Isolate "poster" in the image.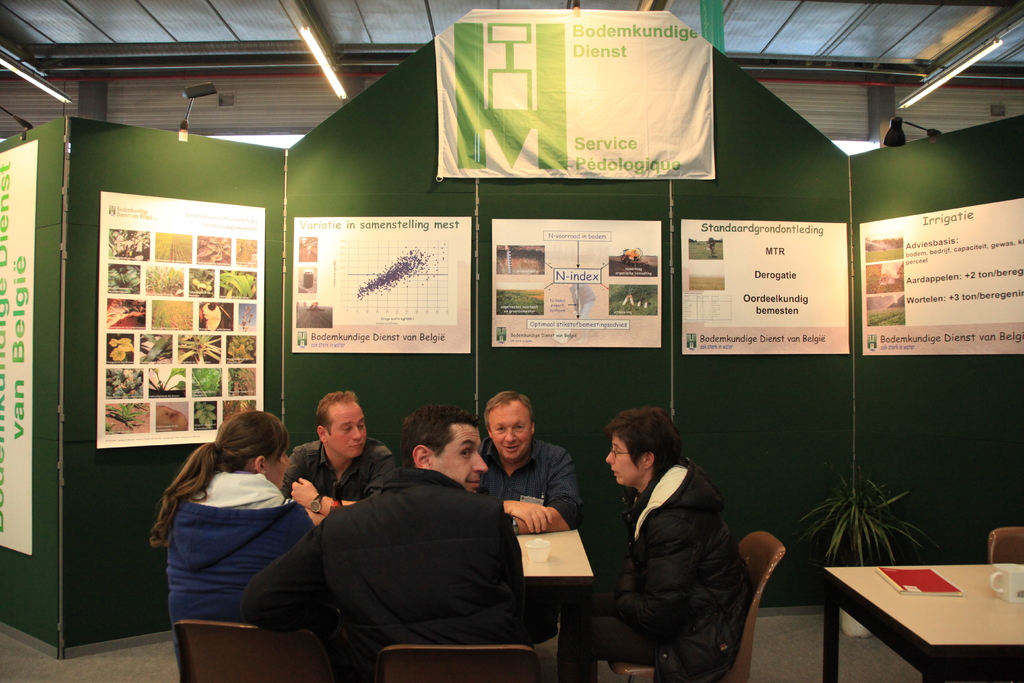
Isolated region: [682, 217, 852, 356].
